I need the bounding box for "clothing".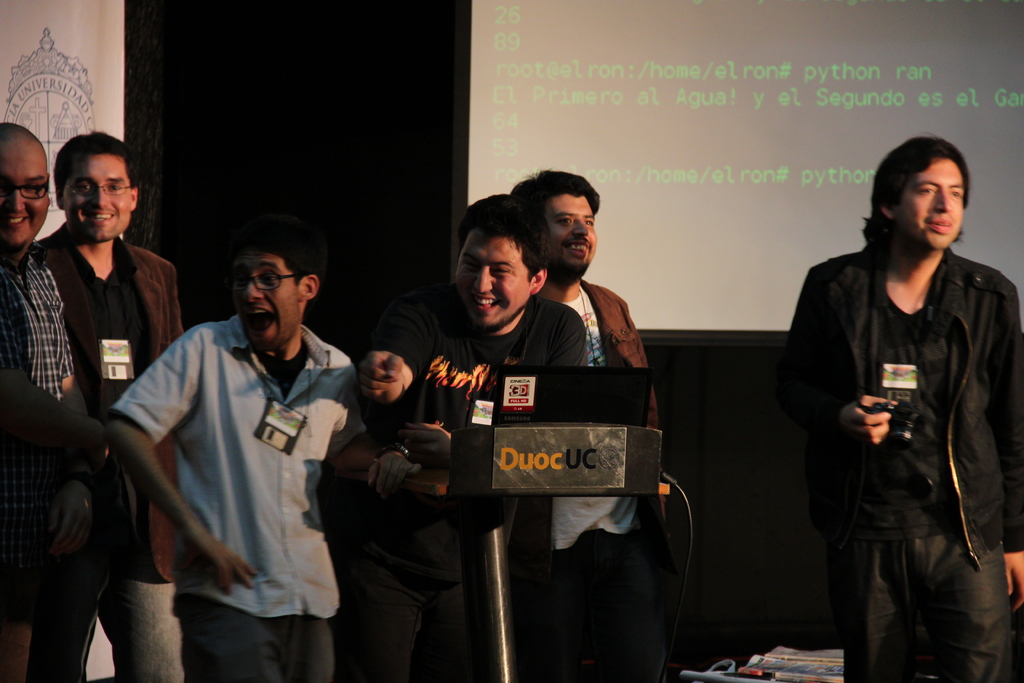
Here it is: BBox(28, 550, 187, 680).
